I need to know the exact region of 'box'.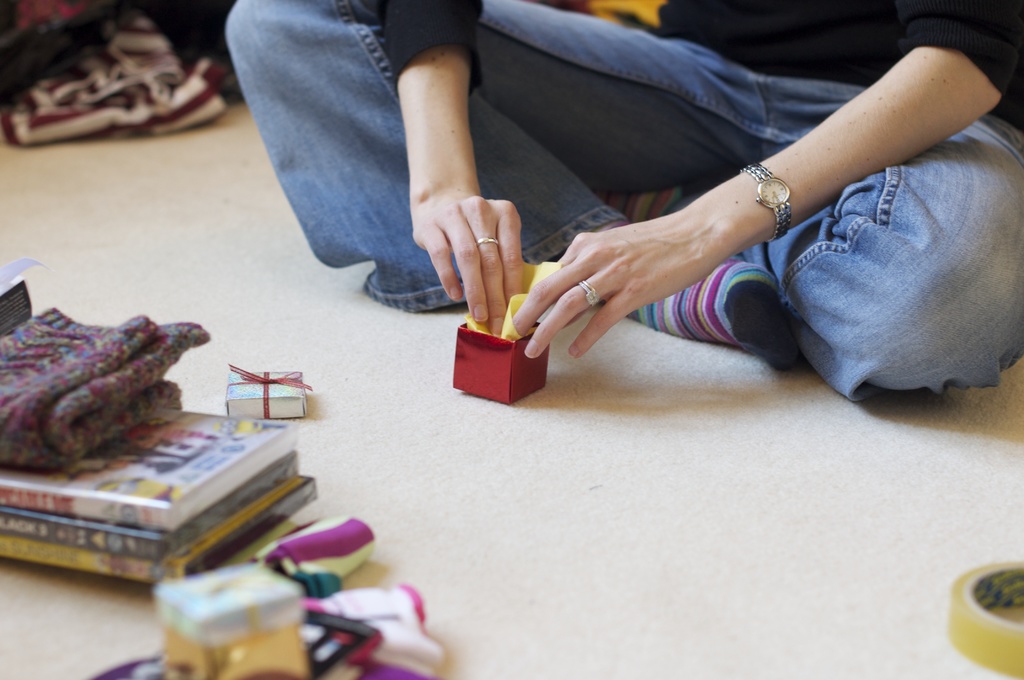
Region: x1=450 y1=320 x2=551 y2=407.
